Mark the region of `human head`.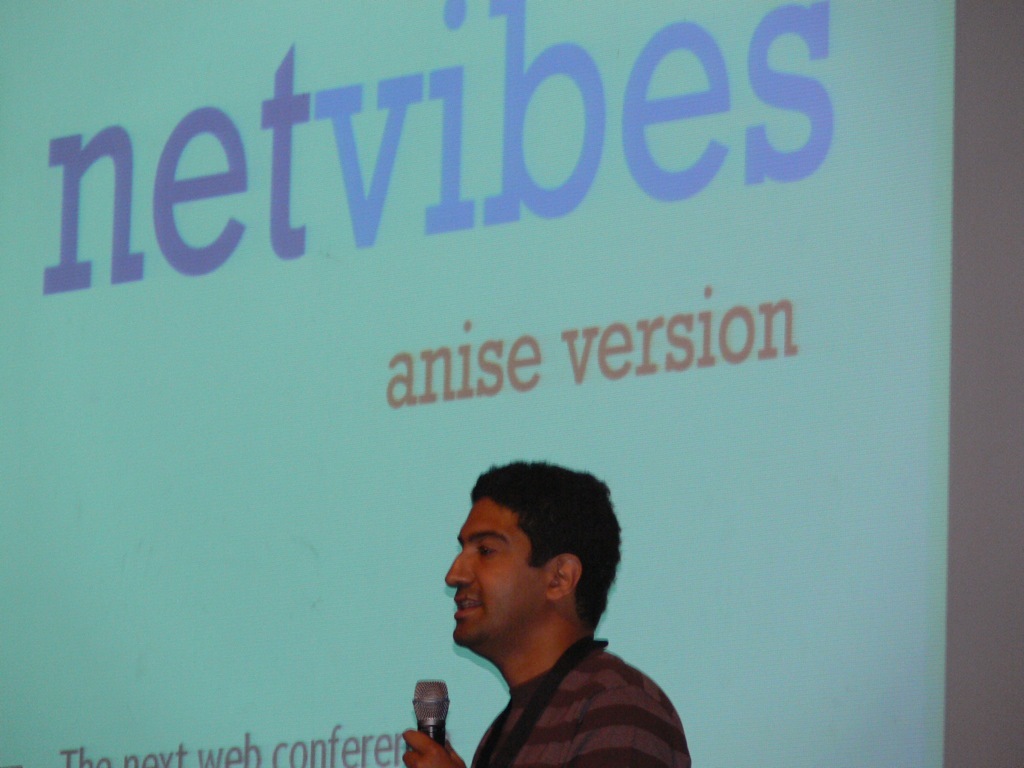
Region: detection(453, 463, 597, 669).
